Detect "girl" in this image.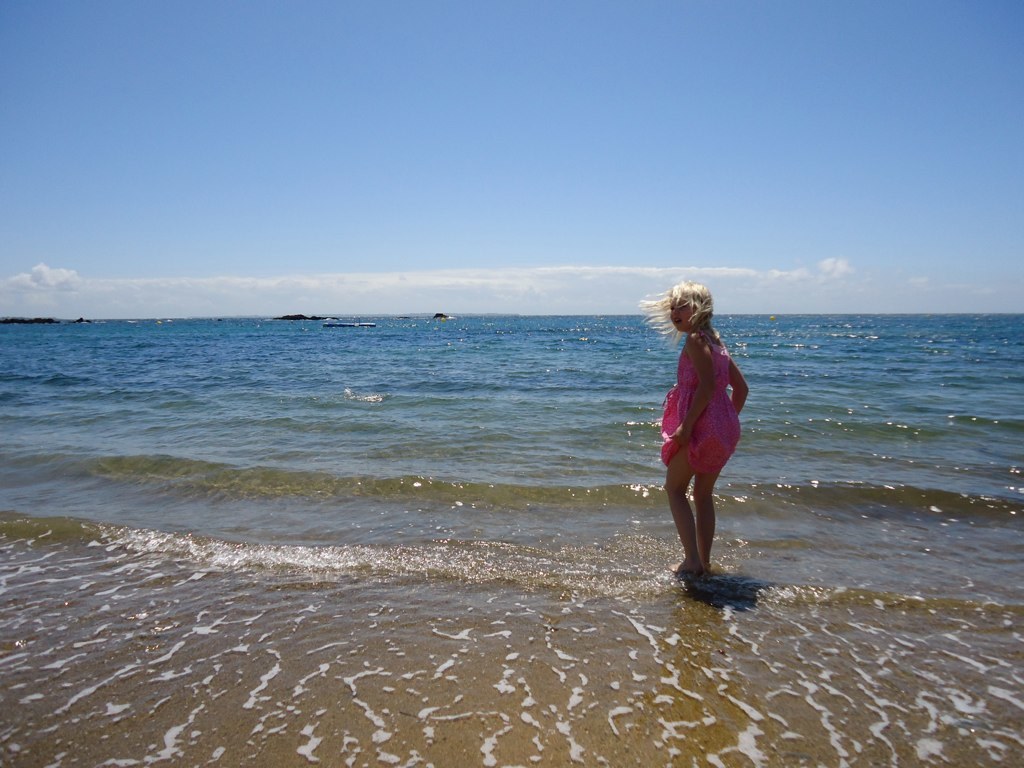
Detection: box(637, 278, 751, 576).
